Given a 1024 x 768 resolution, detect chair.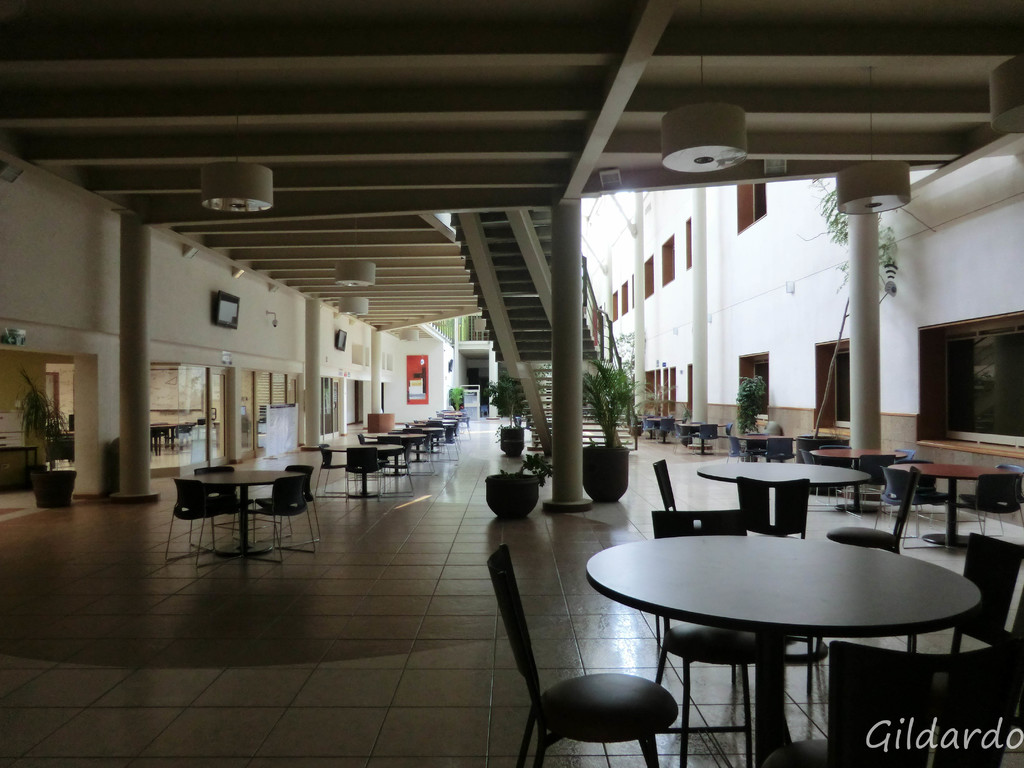
left=825, top=465, right=922, bottom=556.
